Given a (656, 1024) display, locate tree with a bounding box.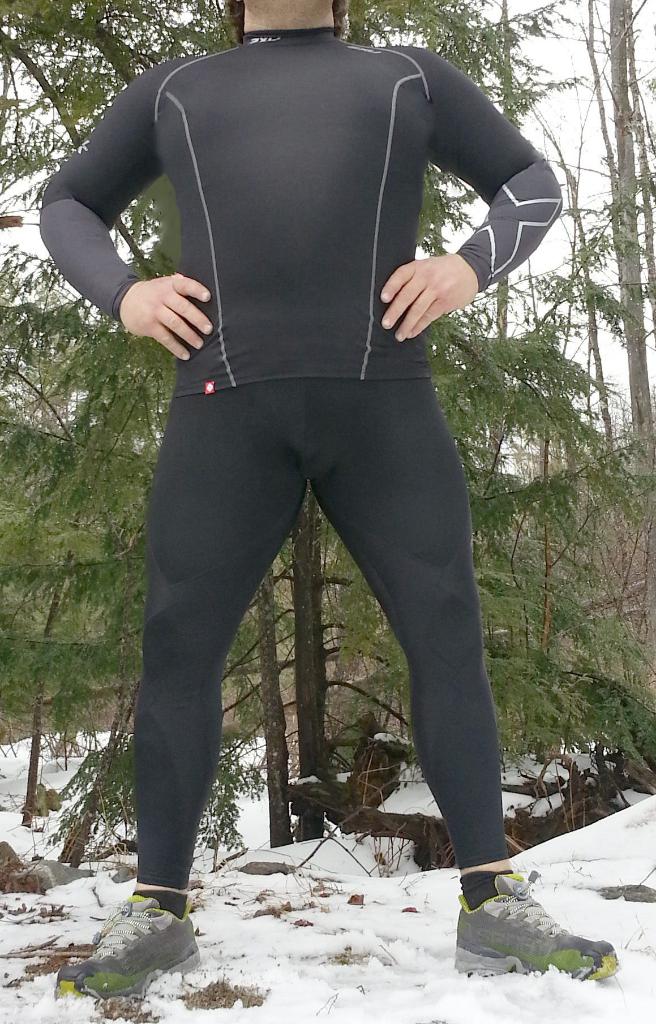
Located: select_region(4, 234, 174, 905).
